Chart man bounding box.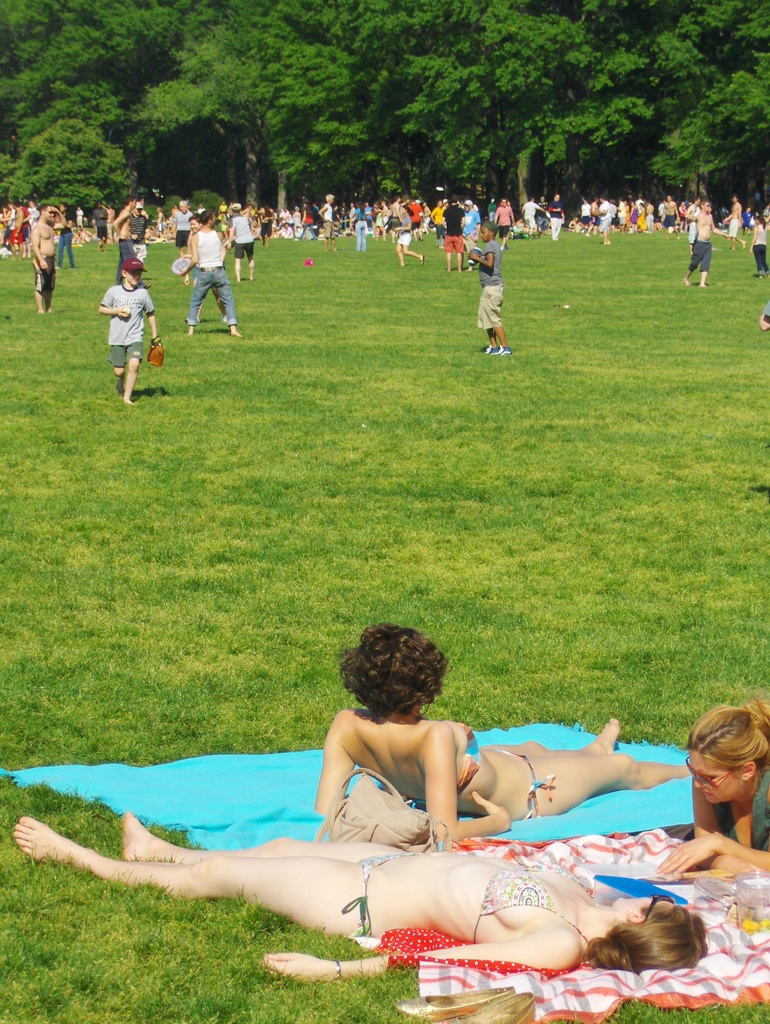
Charted: (465,200,481,271).
